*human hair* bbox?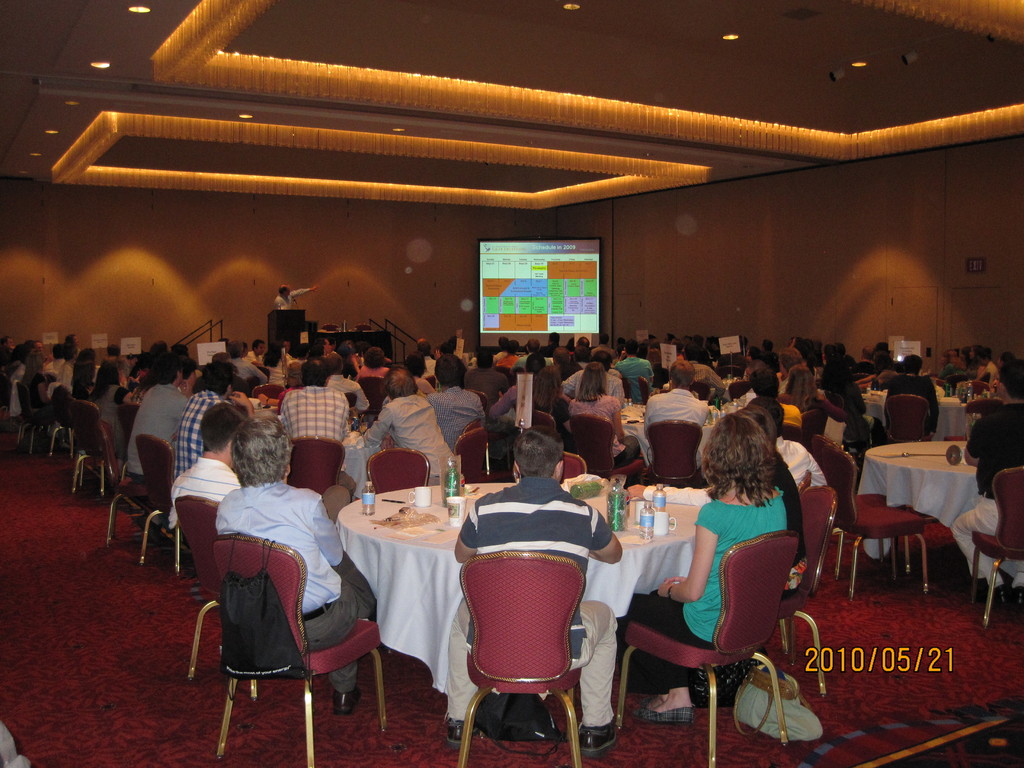
595/349/612/370
